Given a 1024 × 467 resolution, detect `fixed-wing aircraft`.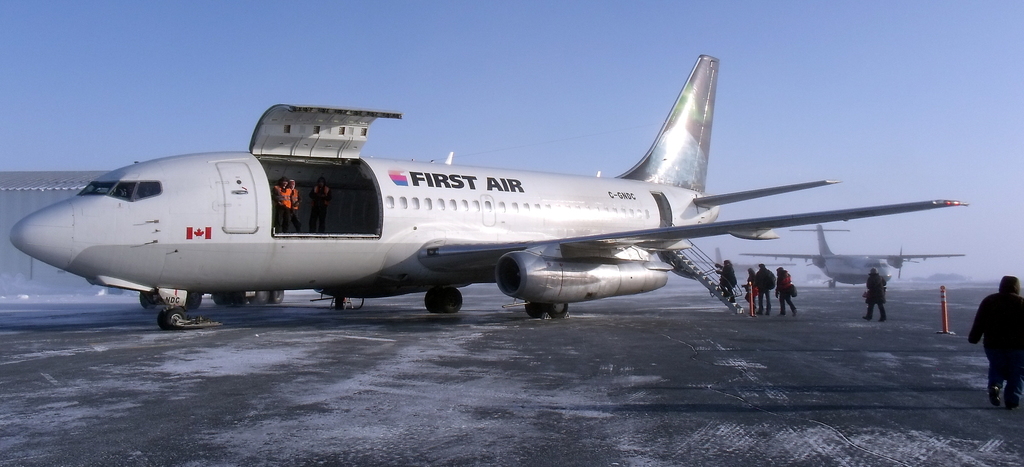
{"x1": 8, "y1": 49, "x2": 964, "y2": 332}.
